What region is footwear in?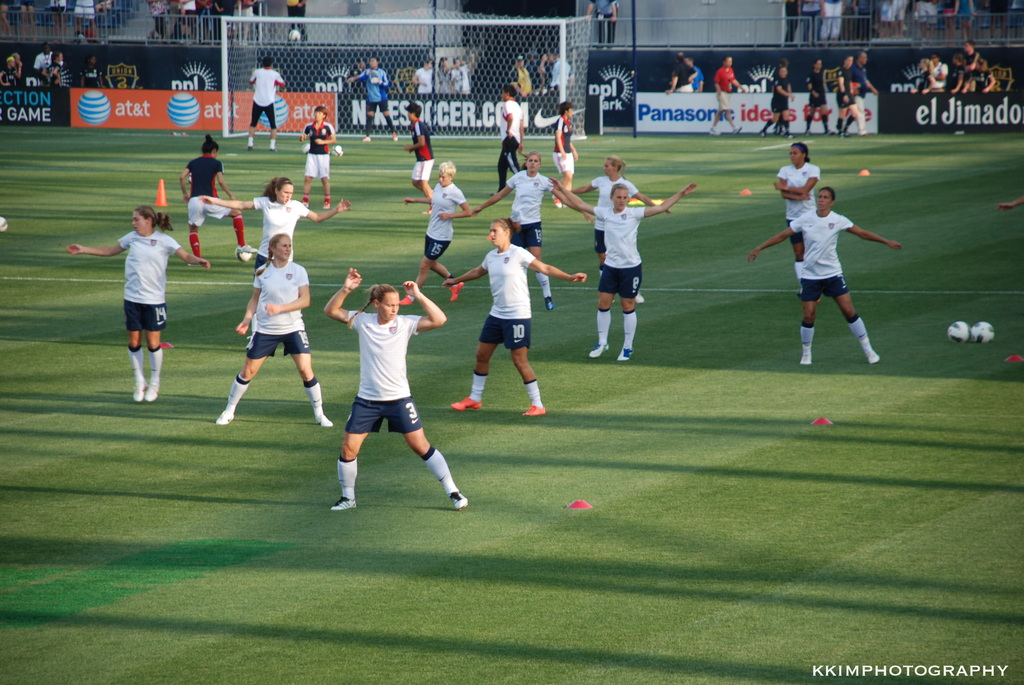
(447,278,461,301).
